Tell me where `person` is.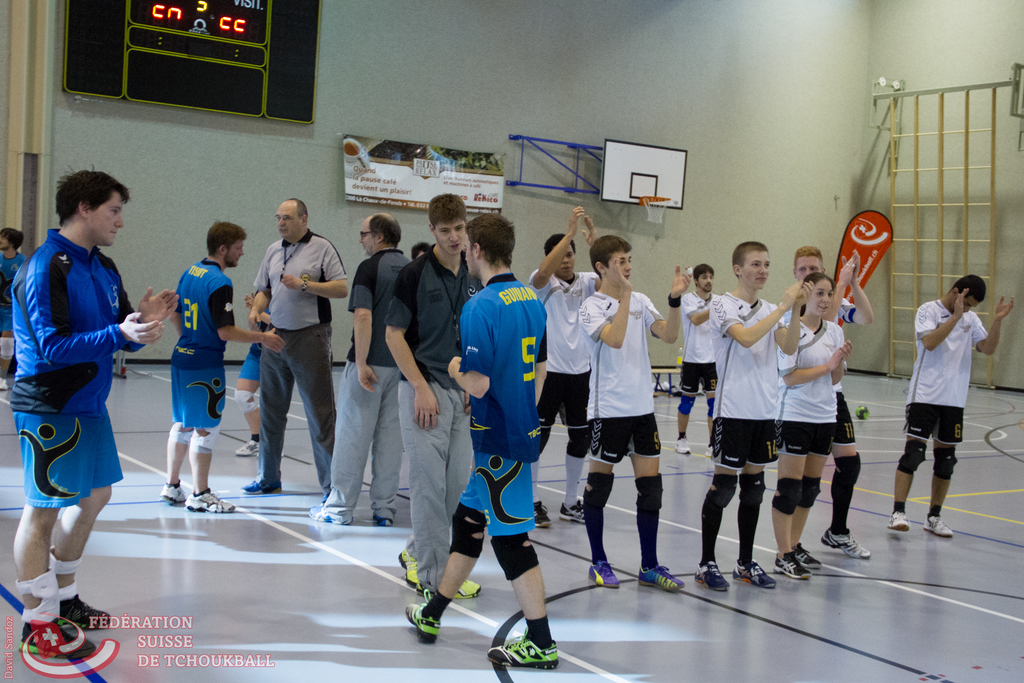
`person` is at x1=387 y1=192 x2=485 y2=597.
